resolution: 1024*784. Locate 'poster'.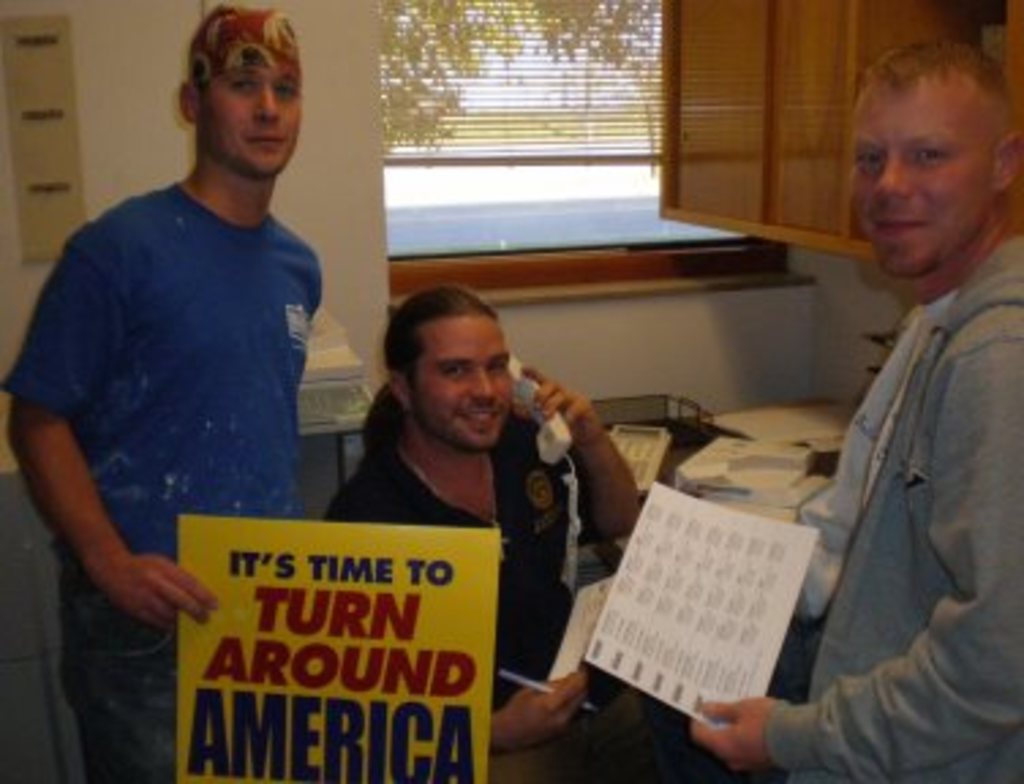
box(580, 482, 812, 721).
